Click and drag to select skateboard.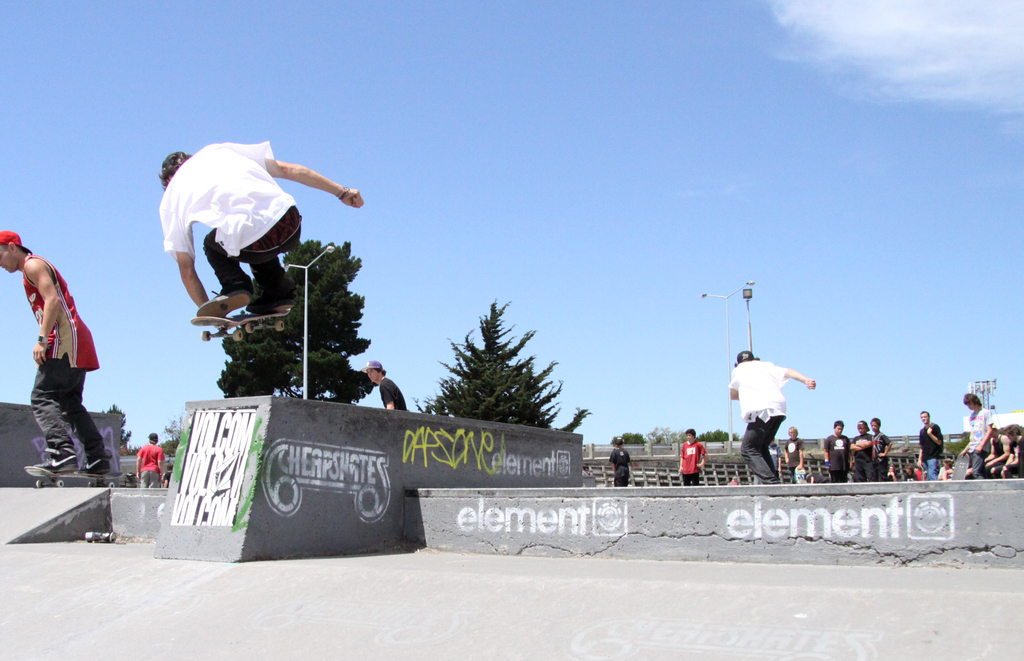
Selection: (left=17, top=466, right=135, bottom=489).
